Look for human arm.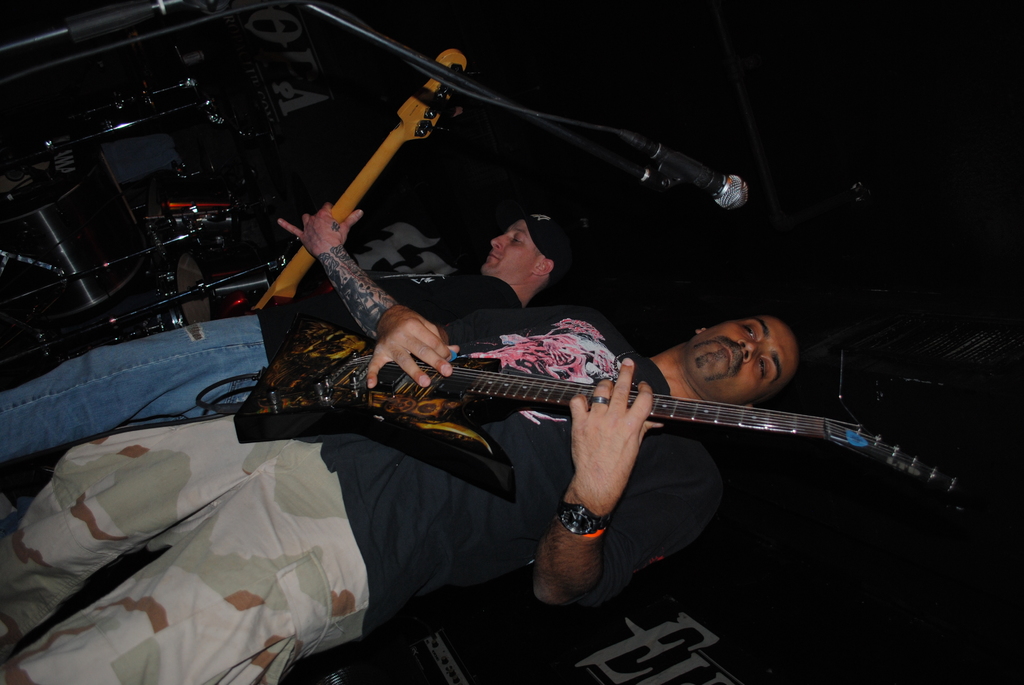
Found: [x1=274, y1=195, x2=511, y2=342].
